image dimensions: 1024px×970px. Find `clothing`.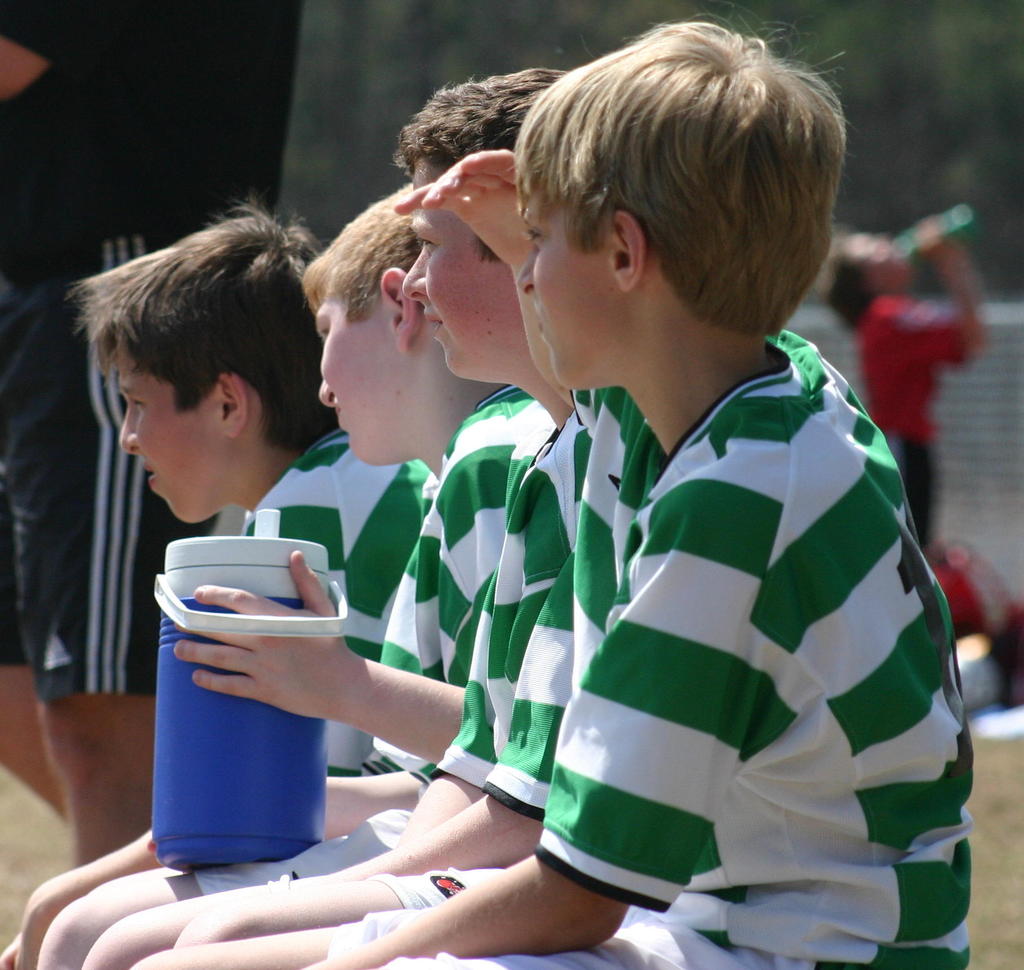
pyautogui.locateOnScreen(853, 291, 968, 545).
